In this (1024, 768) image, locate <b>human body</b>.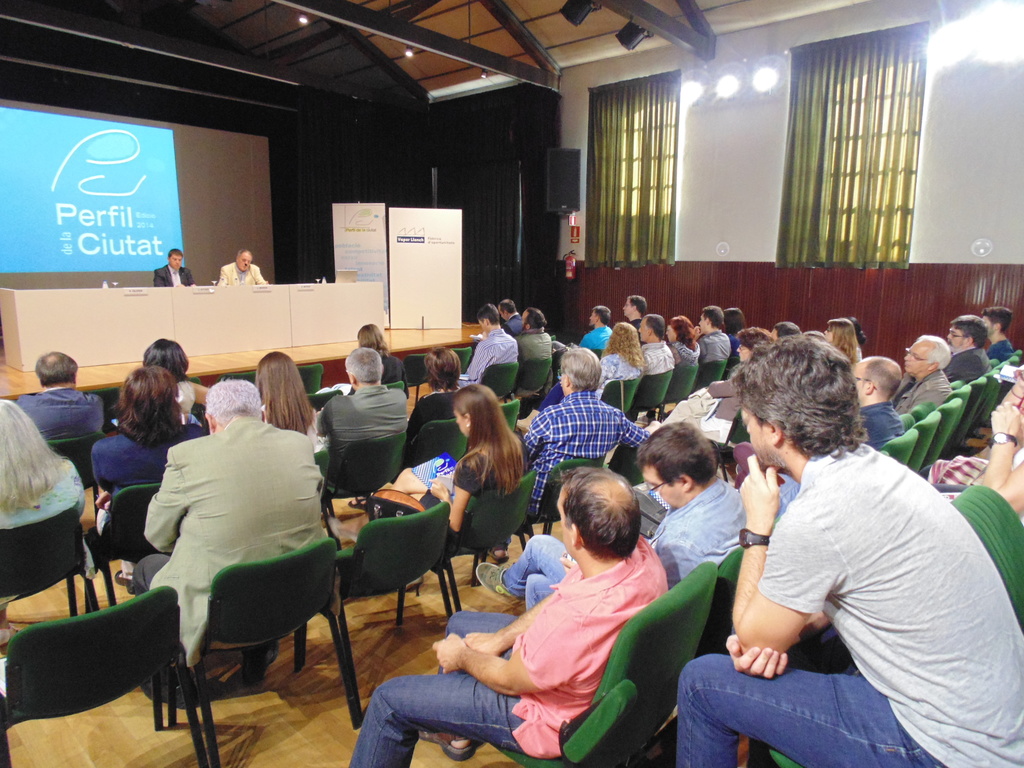
Bounding box: x1=573 y1=301 x2=615 y2=349.
